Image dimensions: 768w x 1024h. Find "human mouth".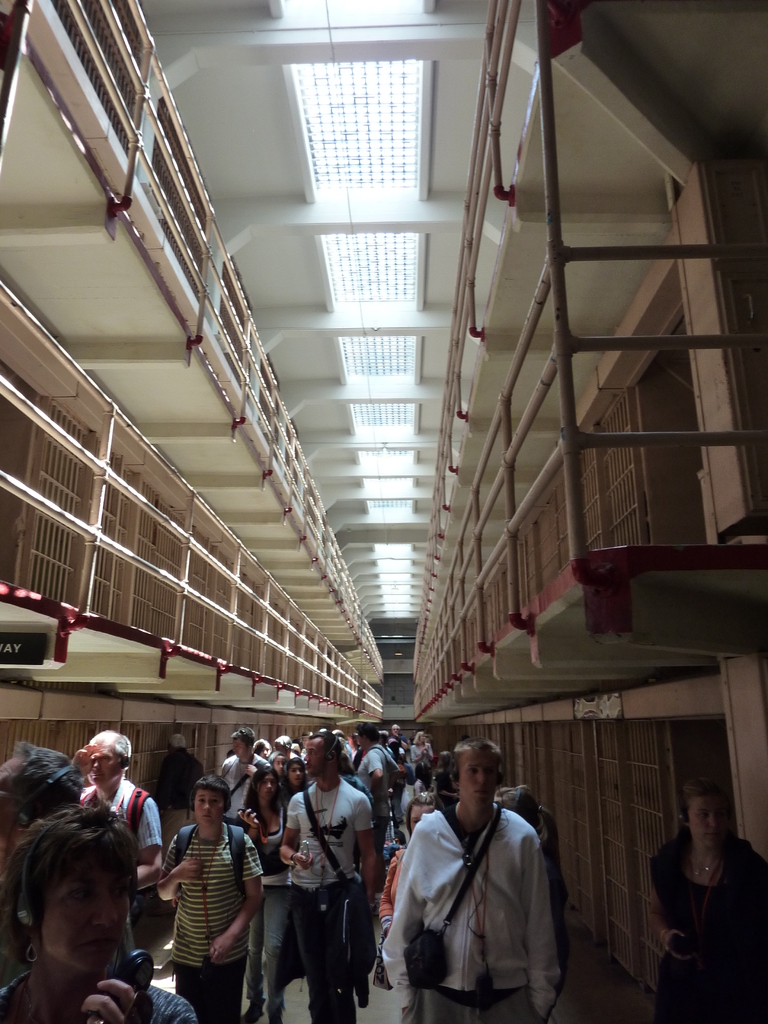
bbox=(88, 772, 104, 781).
